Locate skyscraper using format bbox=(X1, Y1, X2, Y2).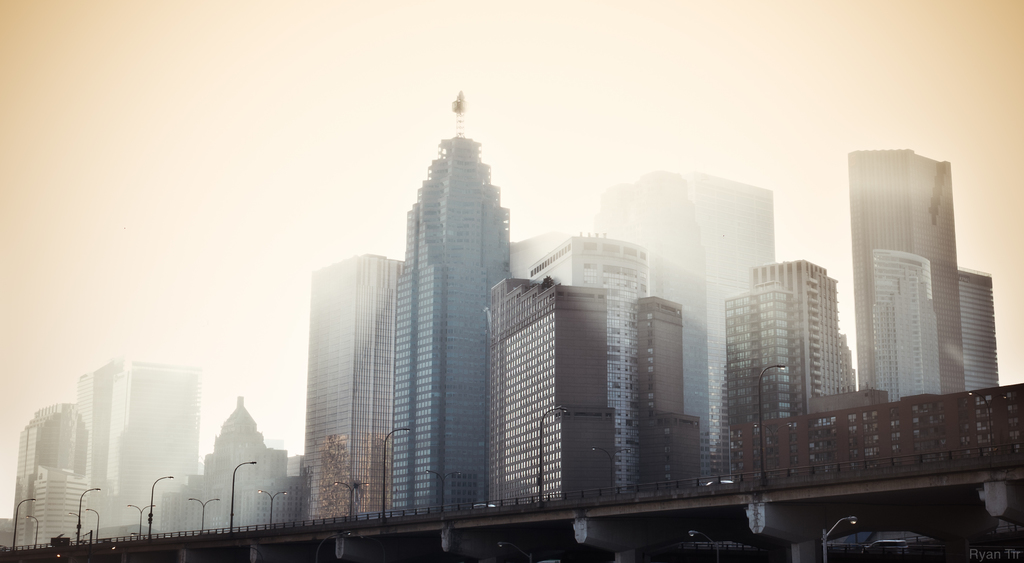
bbox=(838, 146, 968, 393).
